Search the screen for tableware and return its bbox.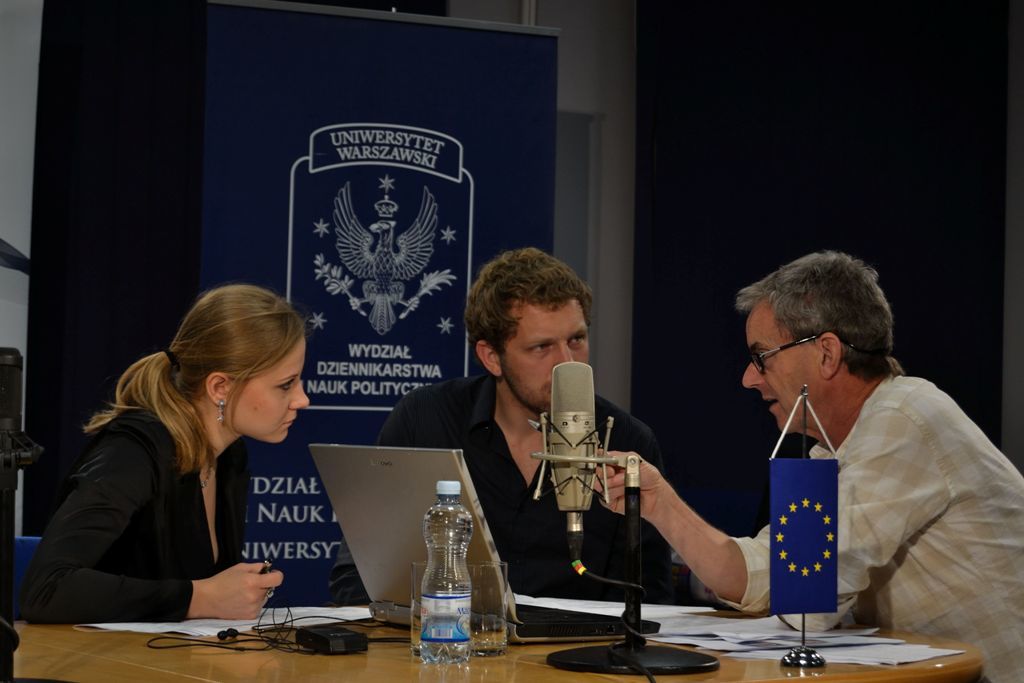
Found: 471 558 511 658.
